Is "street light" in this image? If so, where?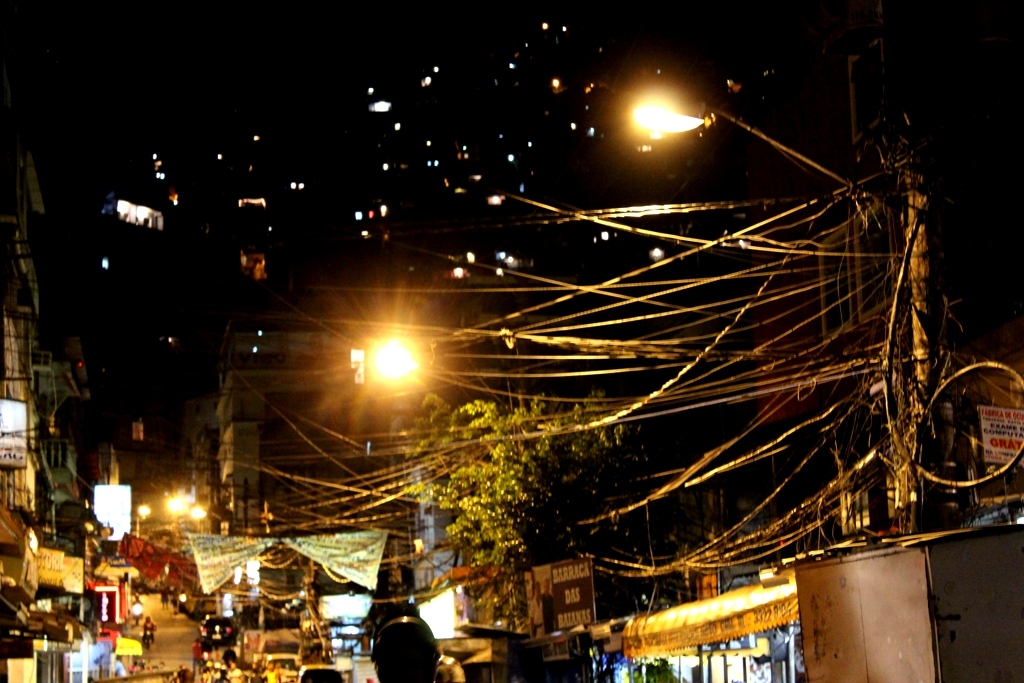
Yes, at <region>626, 92, 924, 525</region>.
